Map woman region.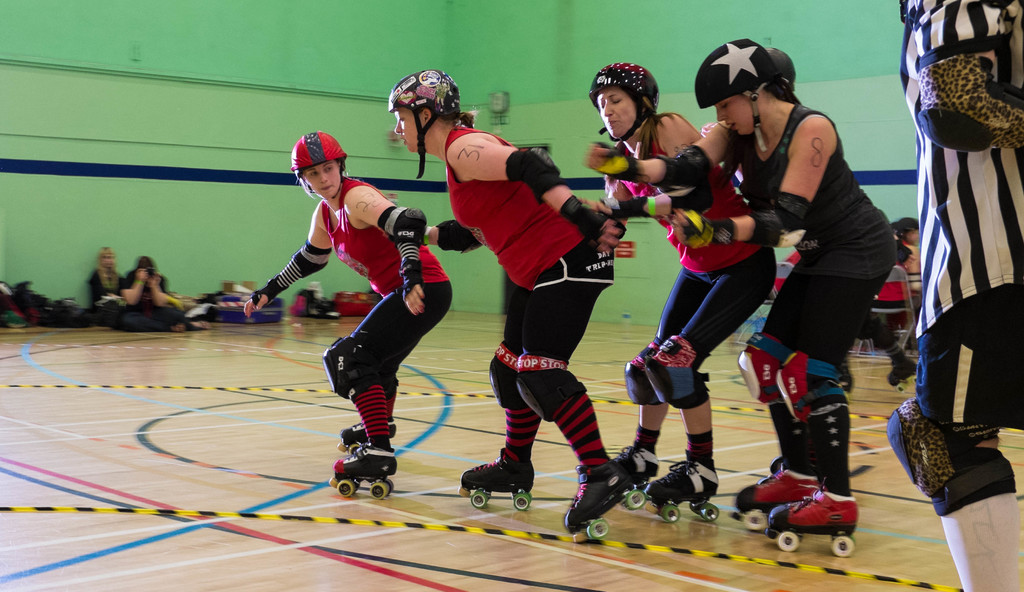
Mapped to l=384, t=67, r=619, b=548.
